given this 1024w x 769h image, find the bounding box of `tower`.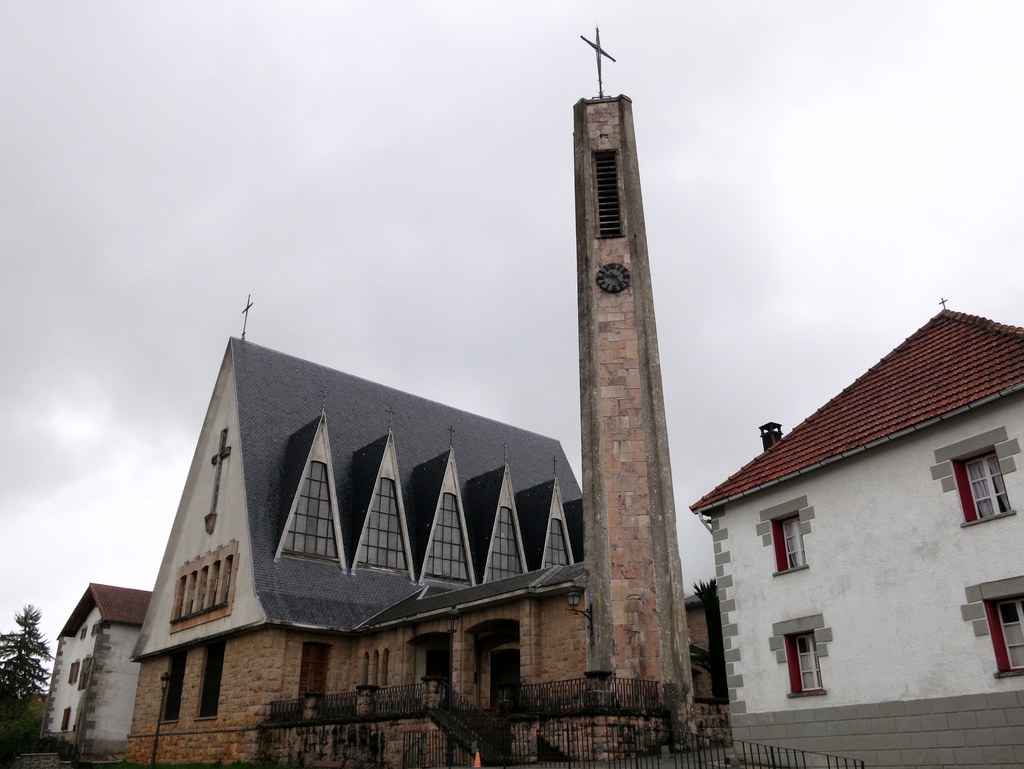
(573, 26, 701, 758).
